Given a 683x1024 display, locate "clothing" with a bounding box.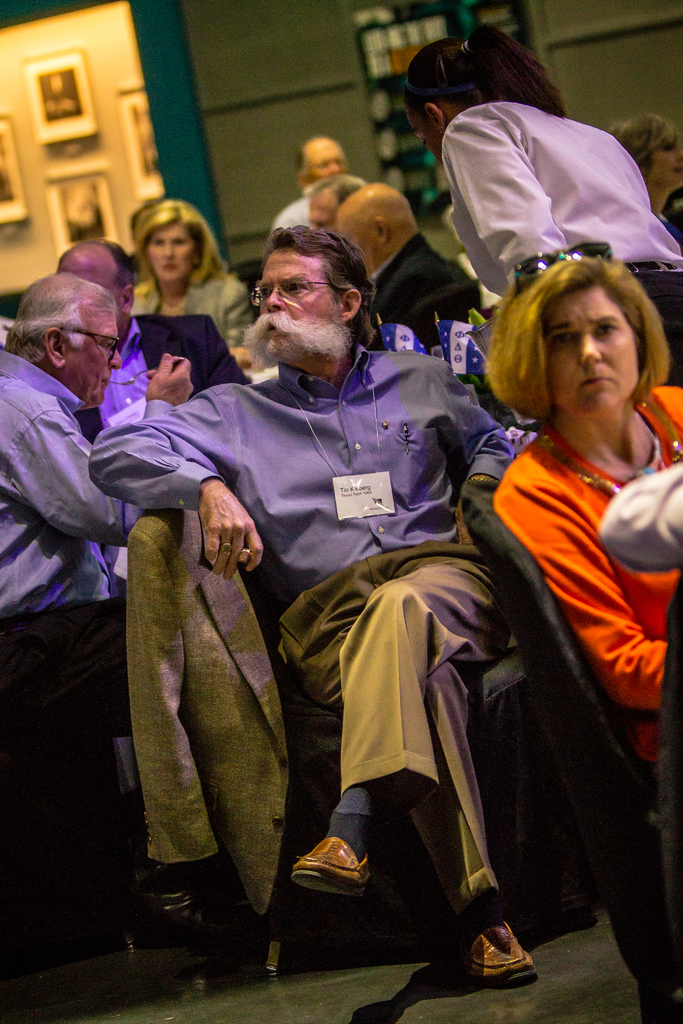
Located: [484,376,682,755].
